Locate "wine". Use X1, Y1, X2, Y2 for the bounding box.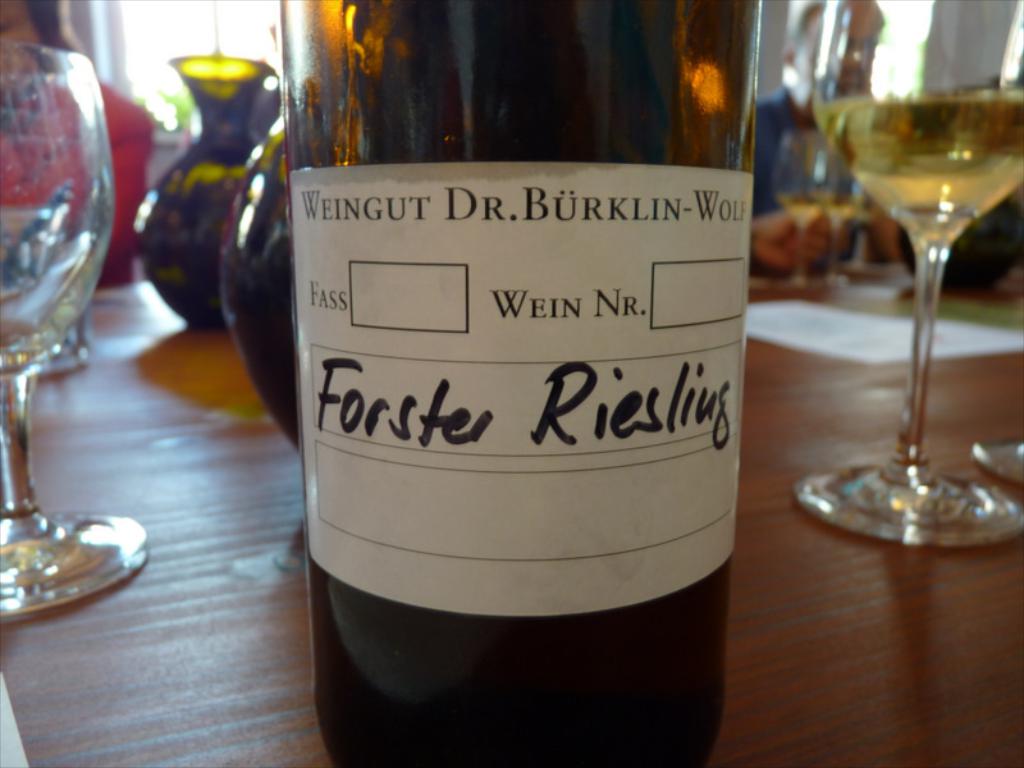
815, 88, 1023, 238.
